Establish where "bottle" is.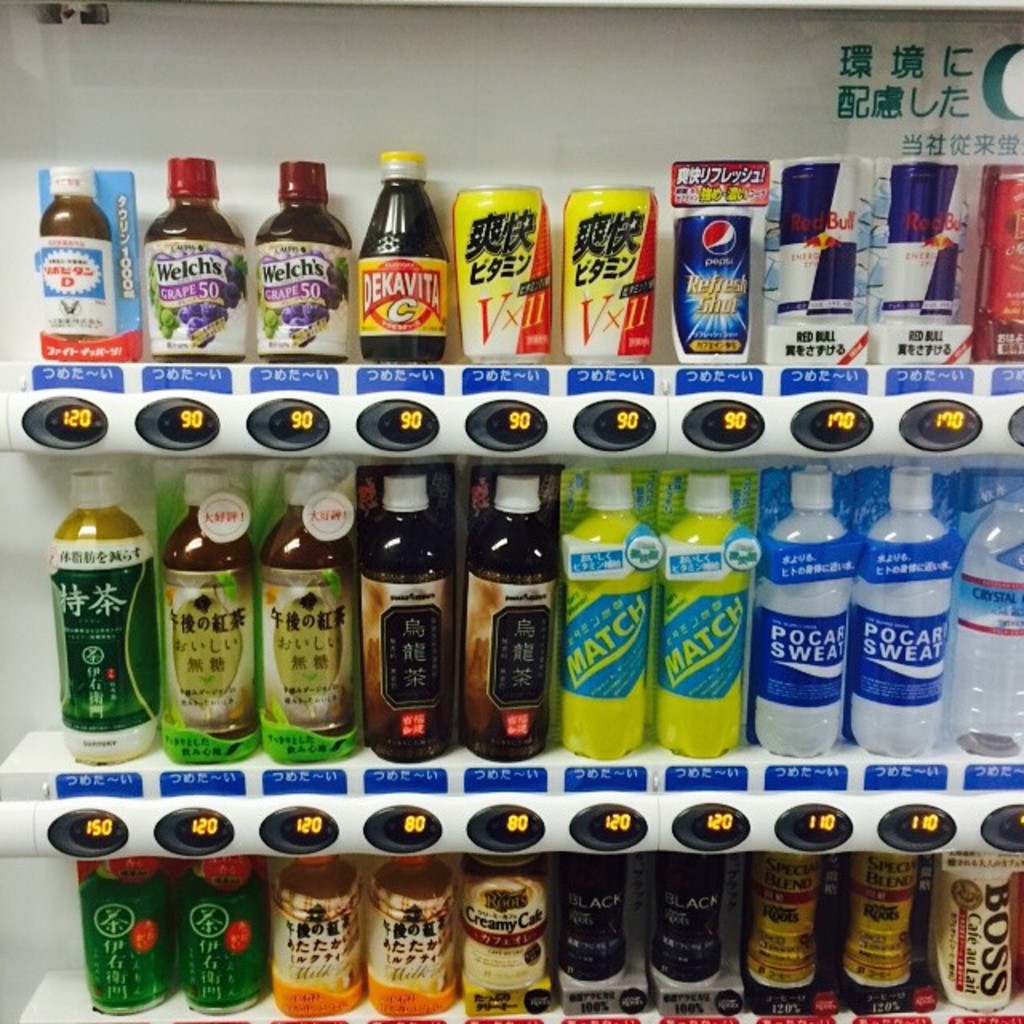
Established at [x1=157, y1=469, x2=250, y2=770].
